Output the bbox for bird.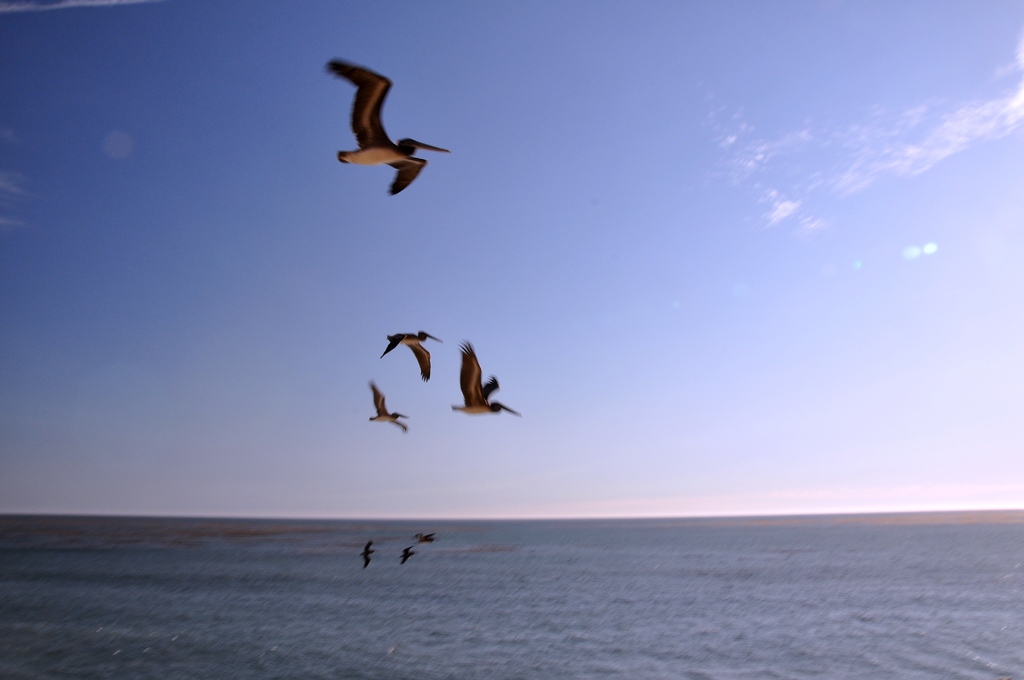
{"x1": 413, "y1": 530, "x2": 436, "y2": 547}.
